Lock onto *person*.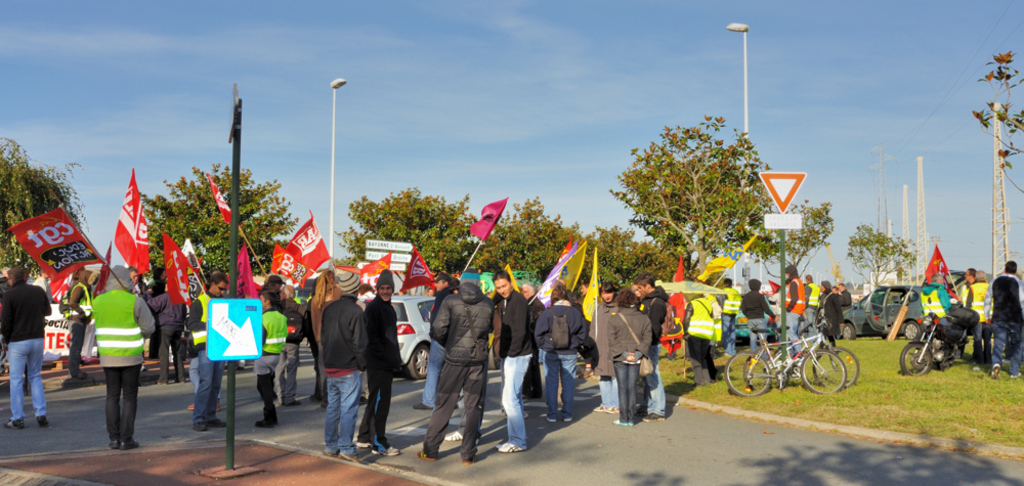
Locked: region(914, 267, 974, 334).
